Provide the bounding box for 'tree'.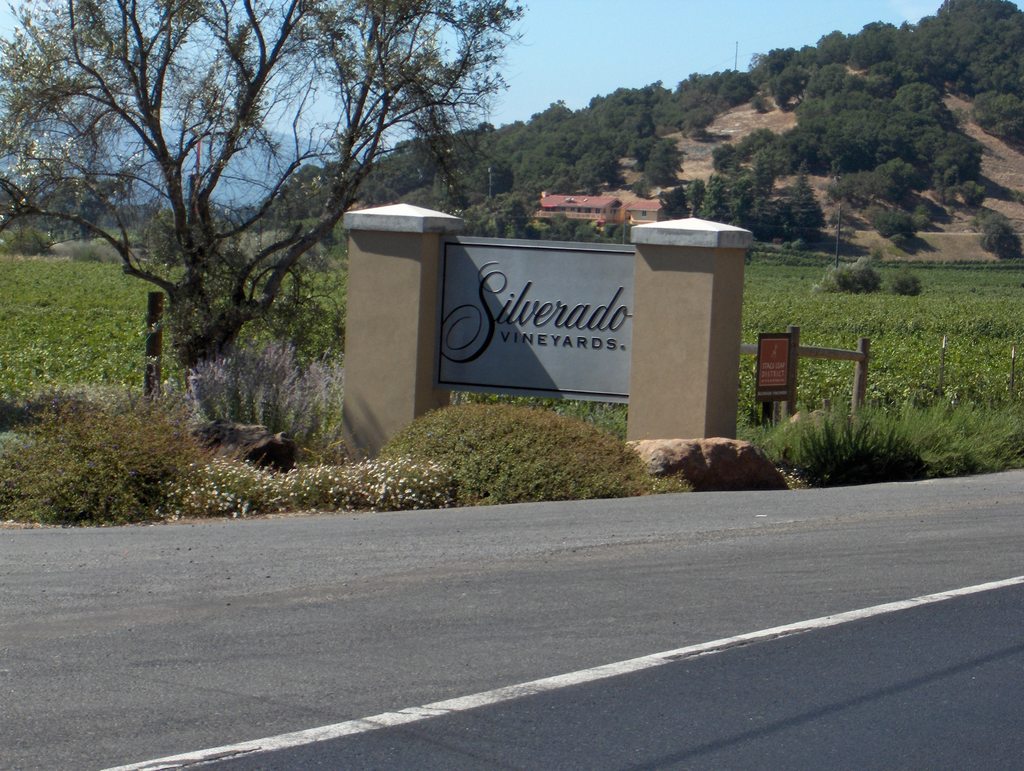
crop(652, 61, 719, 160).
